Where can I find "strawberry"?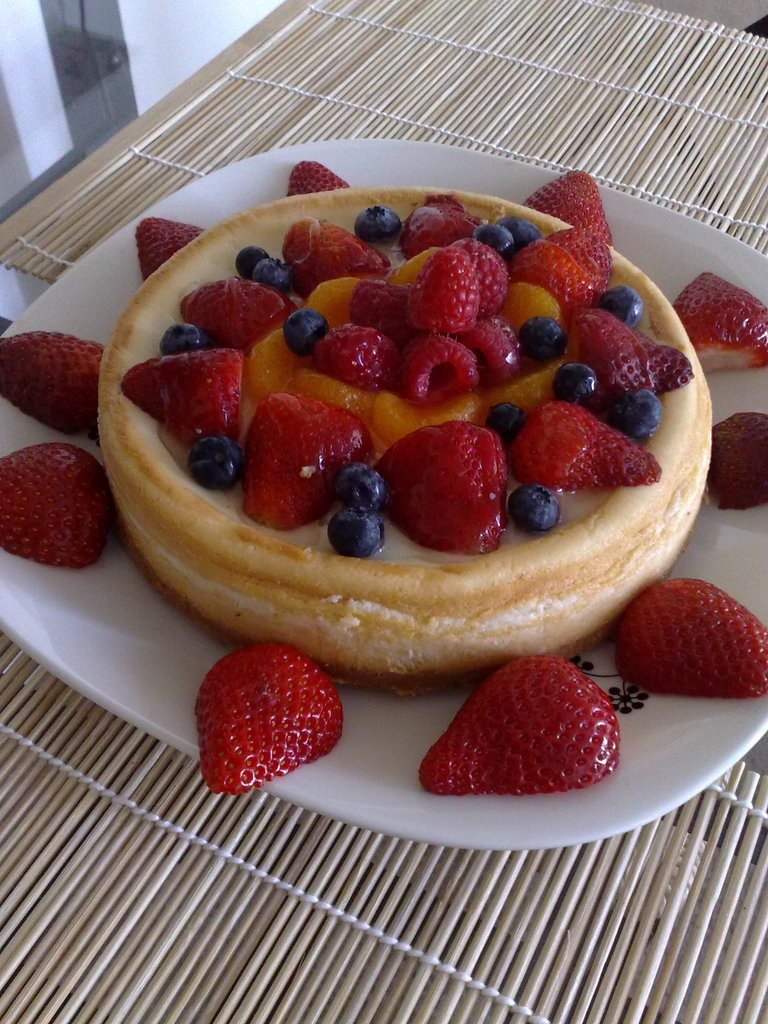
You can find it at detection(0, 438, 120, 572).
